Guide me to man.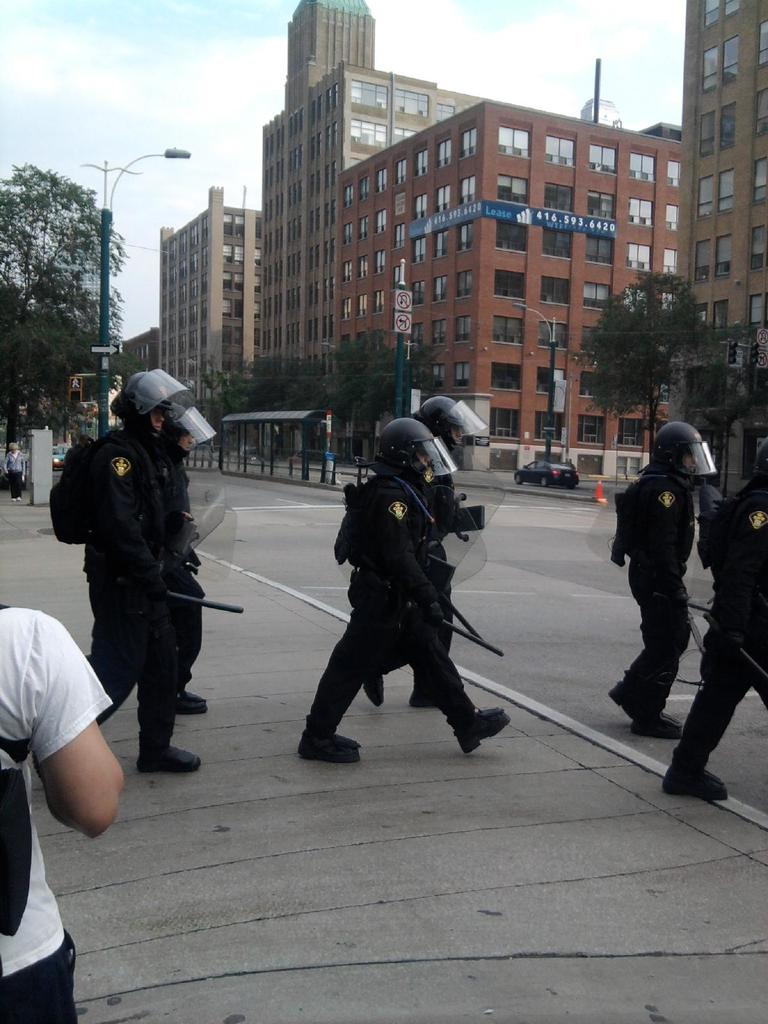
Guidance: <bbox>77, 371, 209, 778</bbox>.
